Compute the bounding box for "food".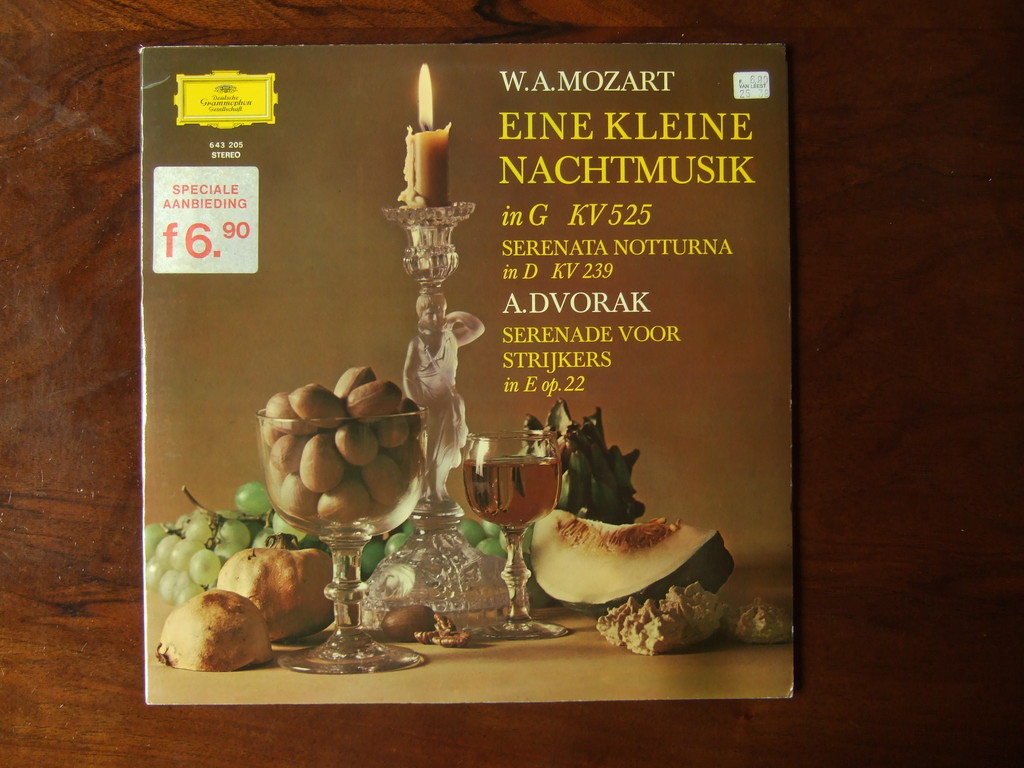
region(511, 396, 646, 526).
